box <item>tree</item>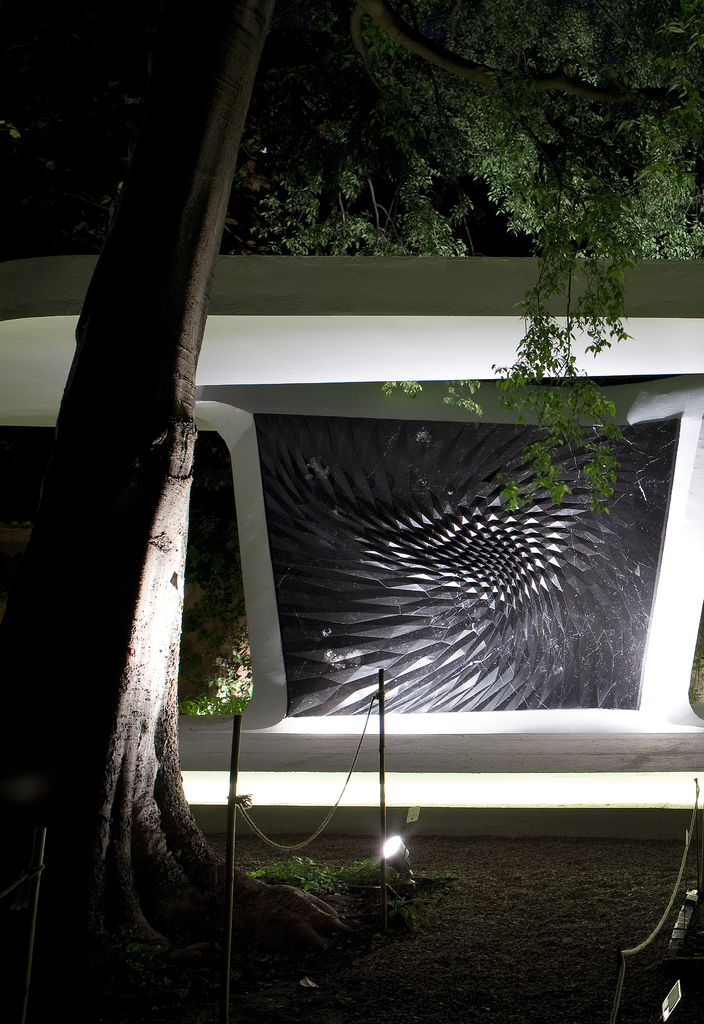
box(50, 34, 656, 858)
